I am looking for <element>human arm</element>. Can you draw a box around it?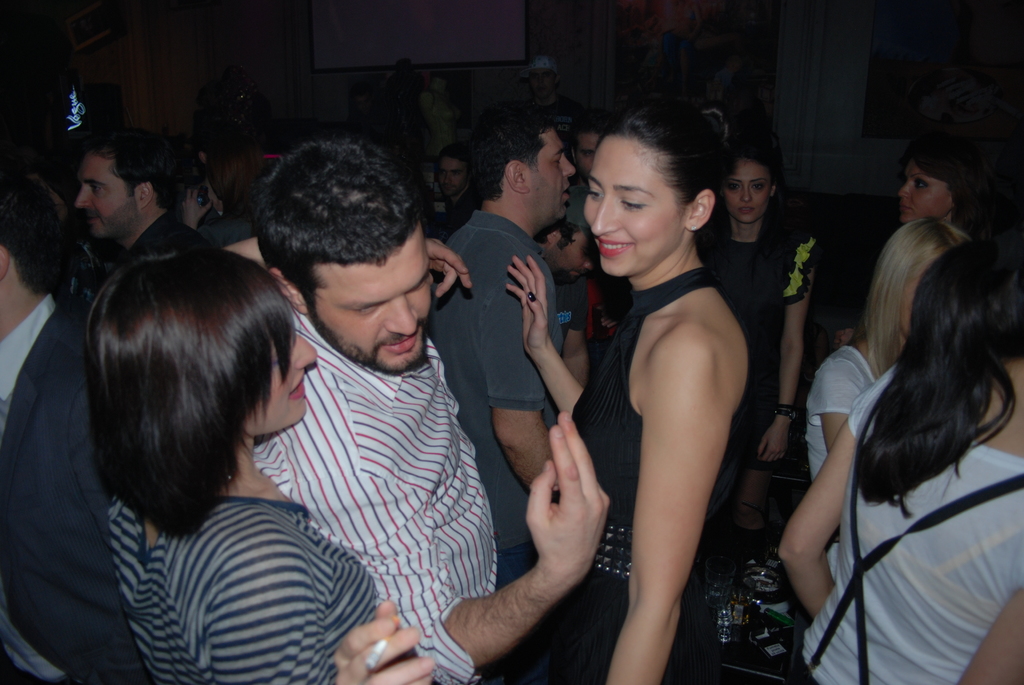
Sure, the bounding box is (left=216, top=516, right=439, bottom=684).
